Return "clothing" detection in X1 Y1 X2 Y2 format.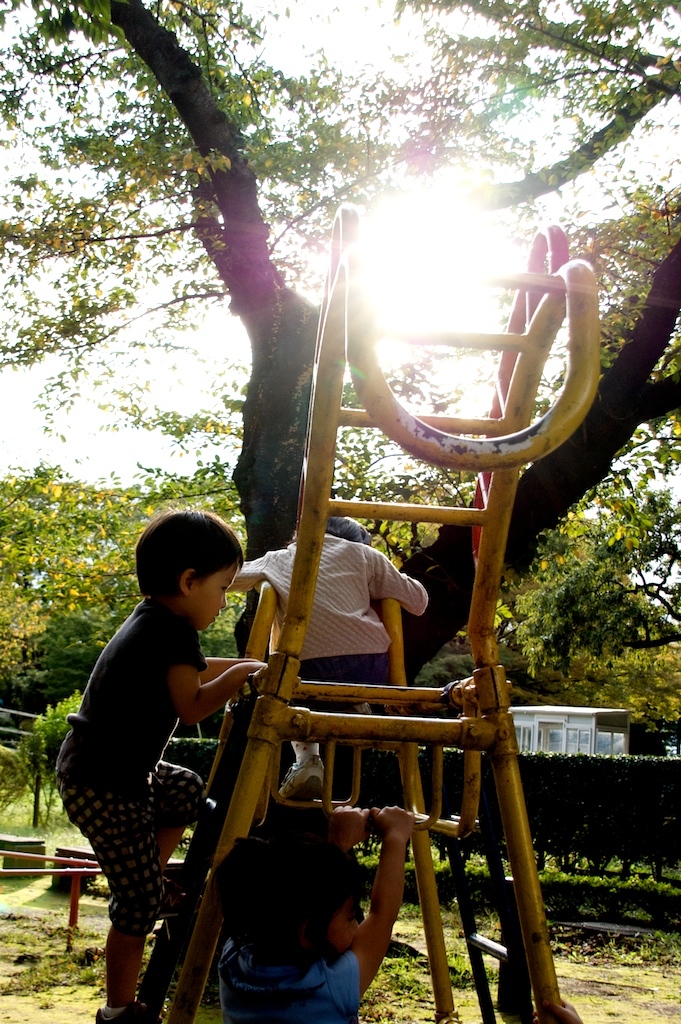
235 536 437 760.
